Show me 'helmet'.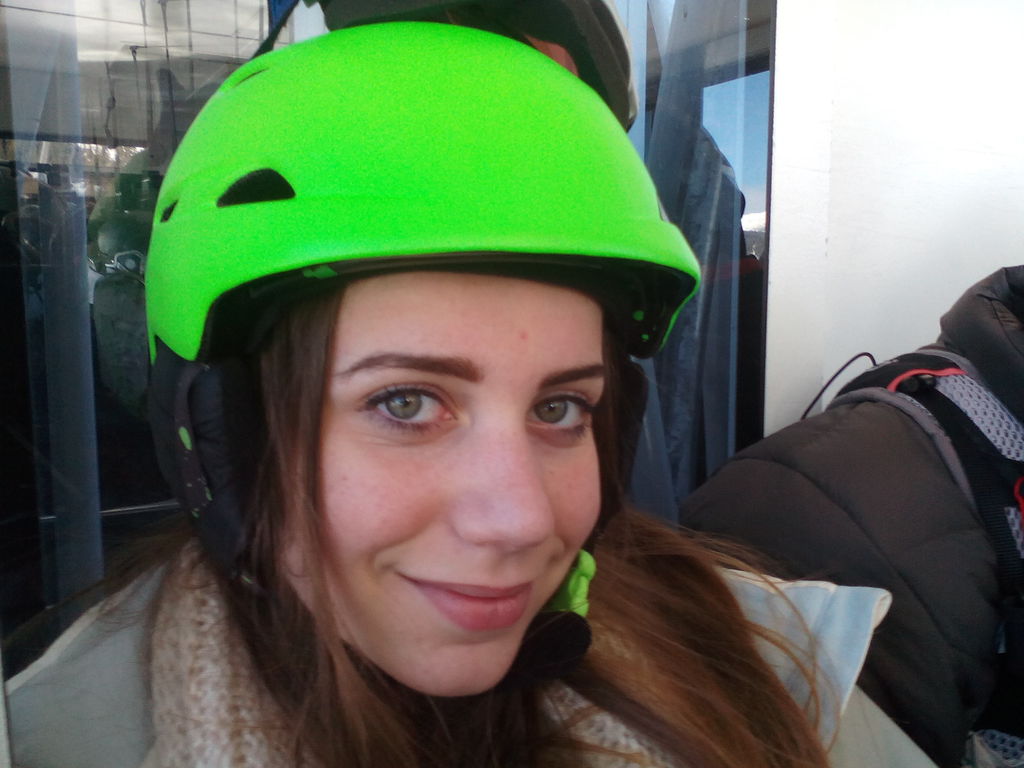
'helmet' is here: pyautogui.locateOnScreen(115, 68, 782, 662).
